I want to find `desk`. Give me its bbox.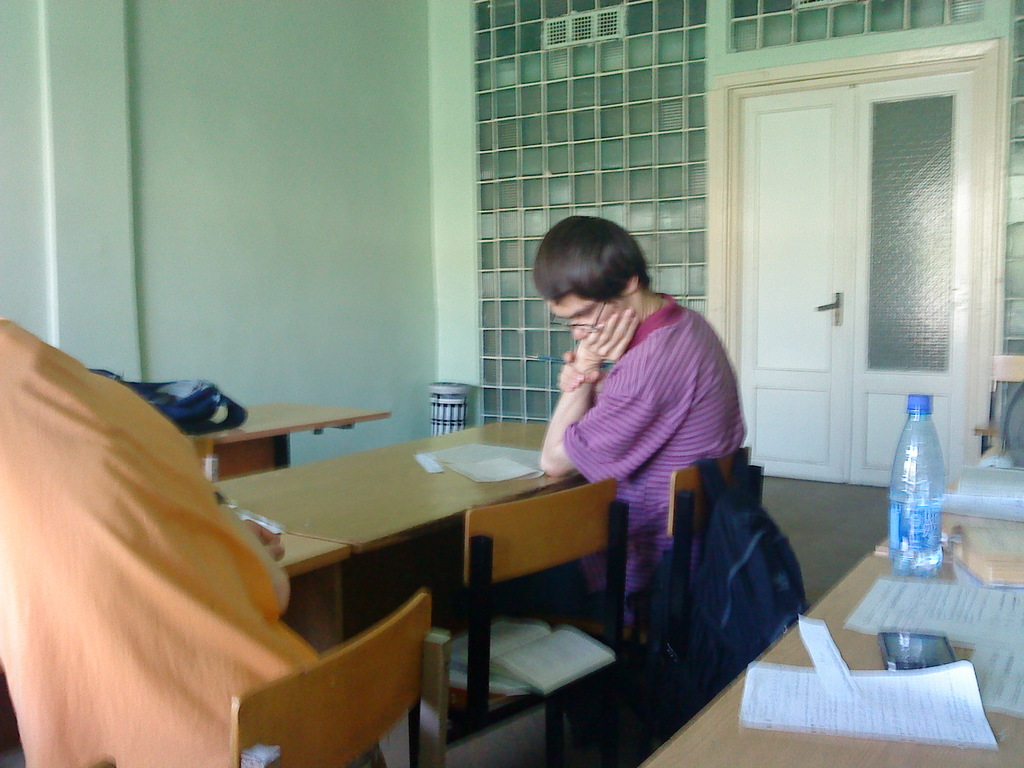
[left=188, top=397, right=390, bottom=483].
